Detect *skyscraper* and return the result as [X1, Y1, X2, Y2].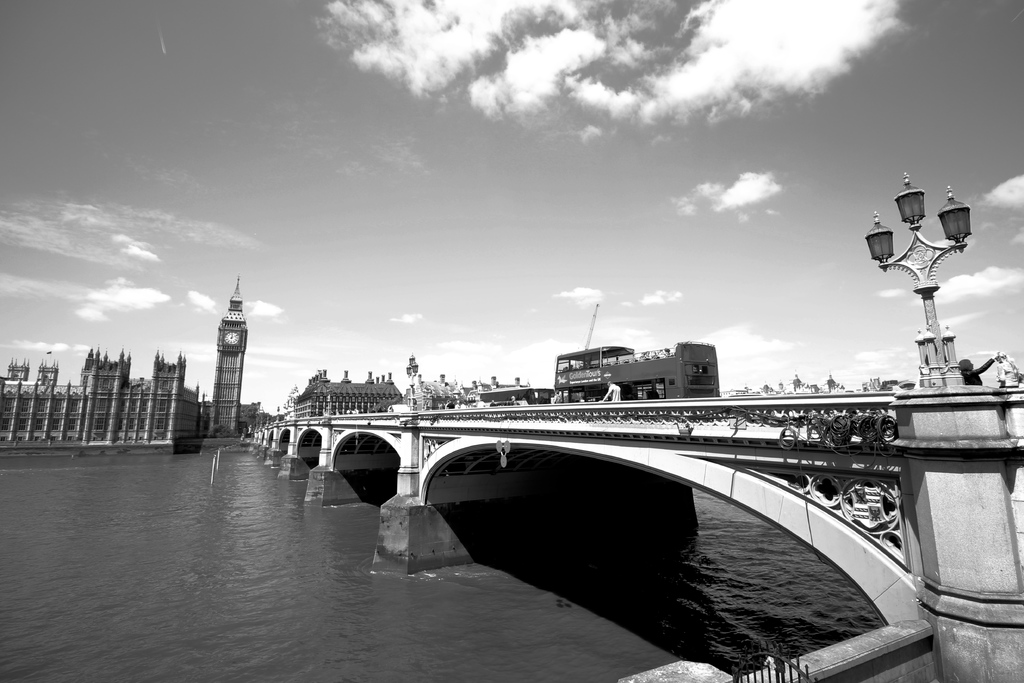
[196, 283, 262, 420].
